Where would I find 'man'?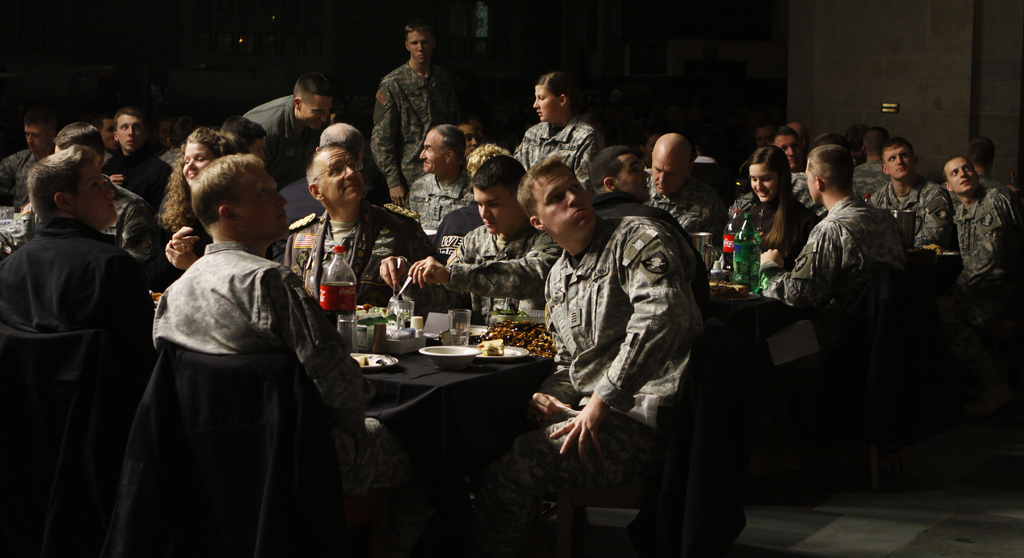
At (100, 113, 175, 213).
